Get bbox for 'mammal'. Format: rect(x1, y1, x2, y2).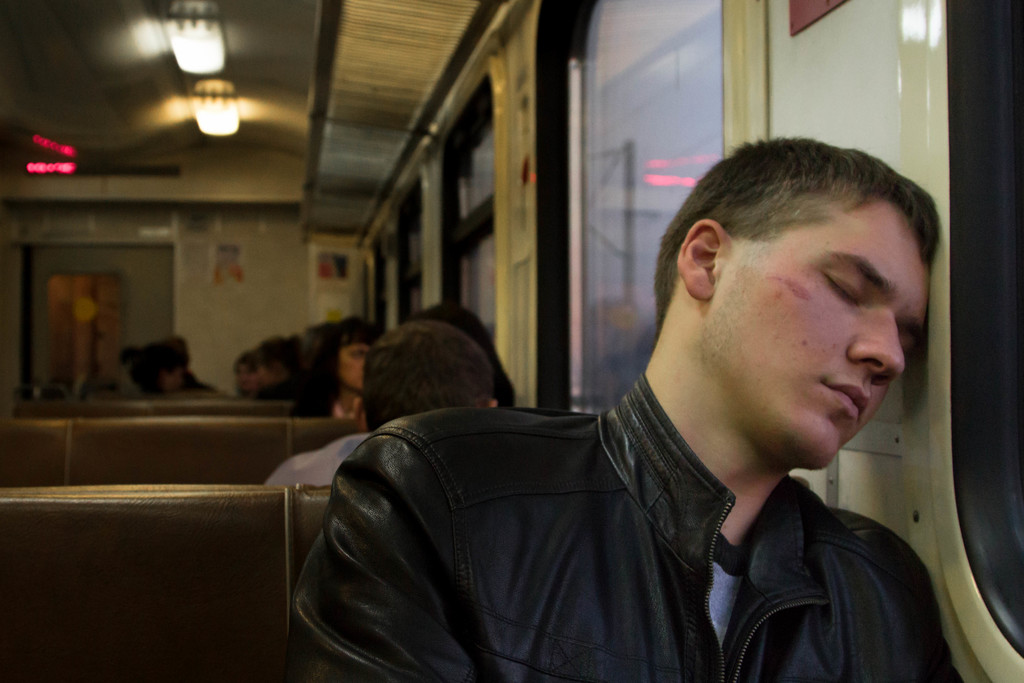
rect(130, 341, 186, 397).
